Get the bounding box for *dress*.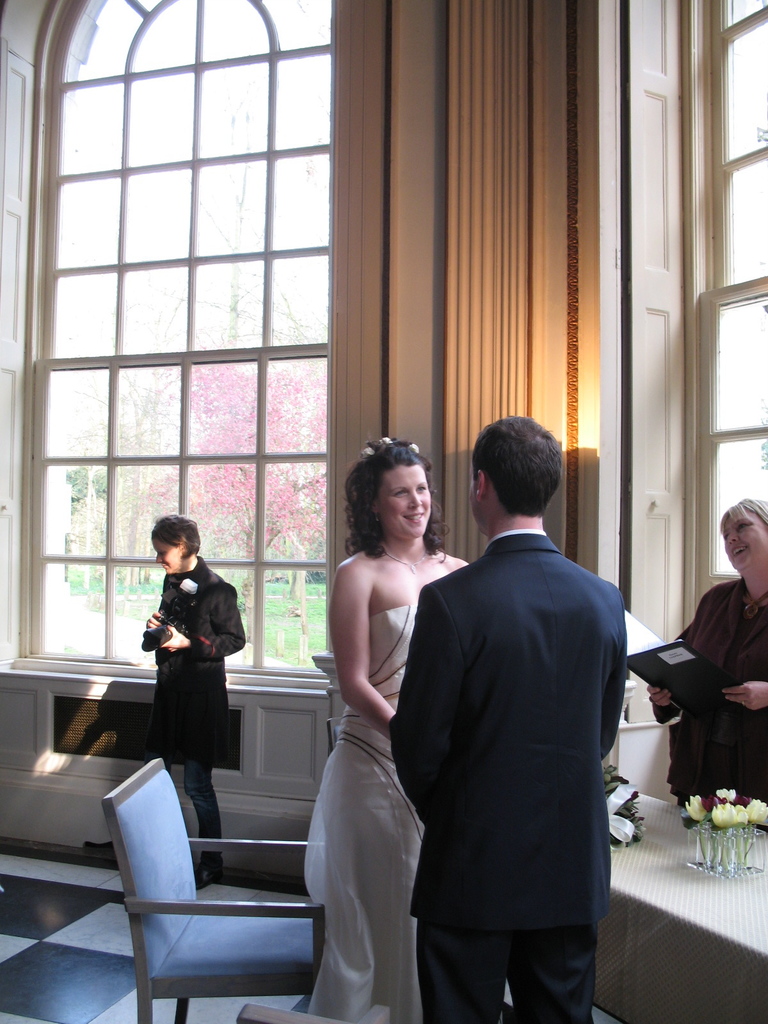
301,603,427,1023.
